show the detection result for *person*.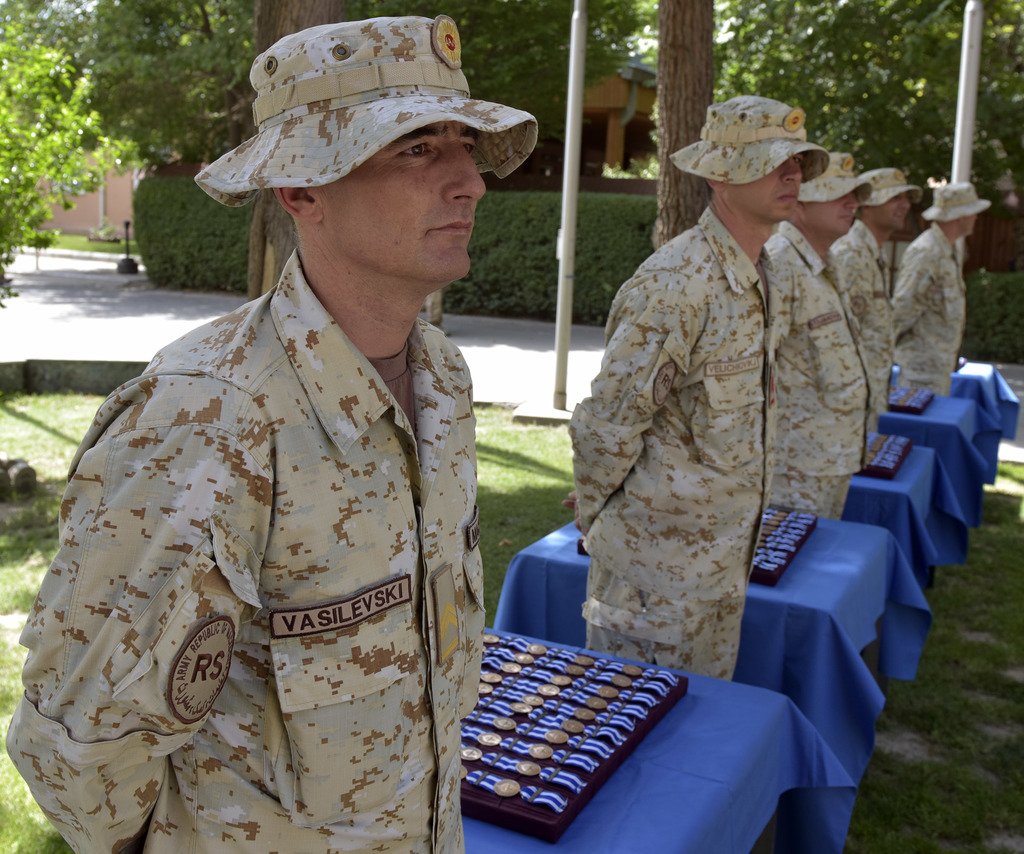
761,145,881,521.
